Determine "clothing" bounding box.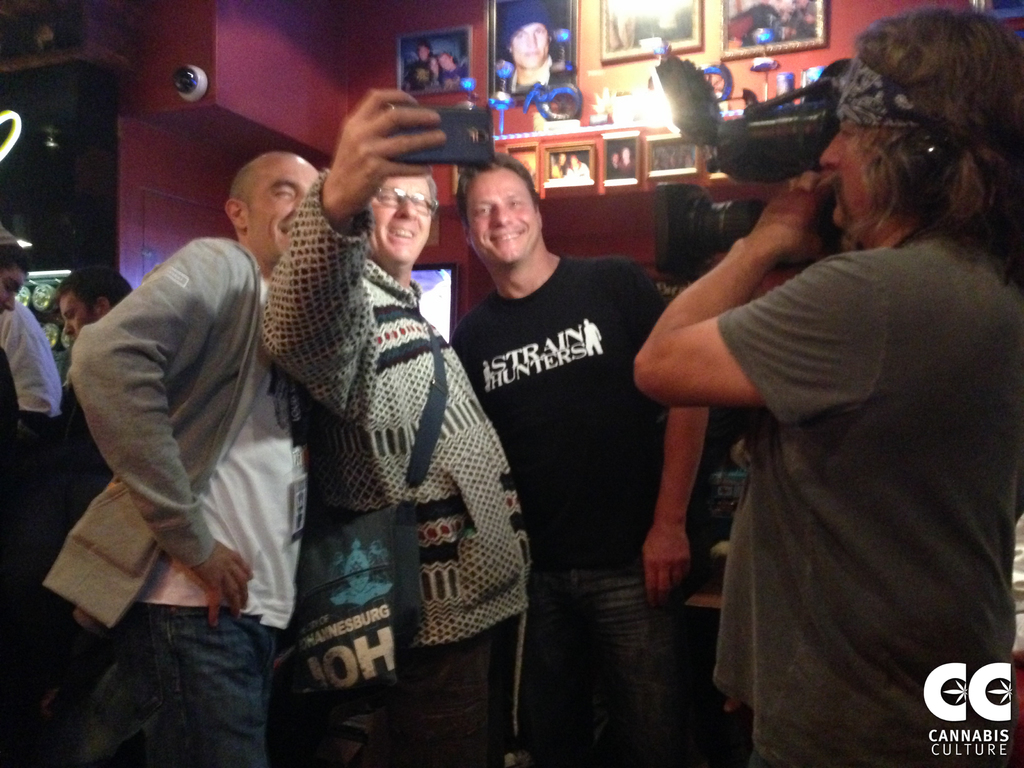
Determined: x1=667 y1=80 x2=1020 y2=760.
